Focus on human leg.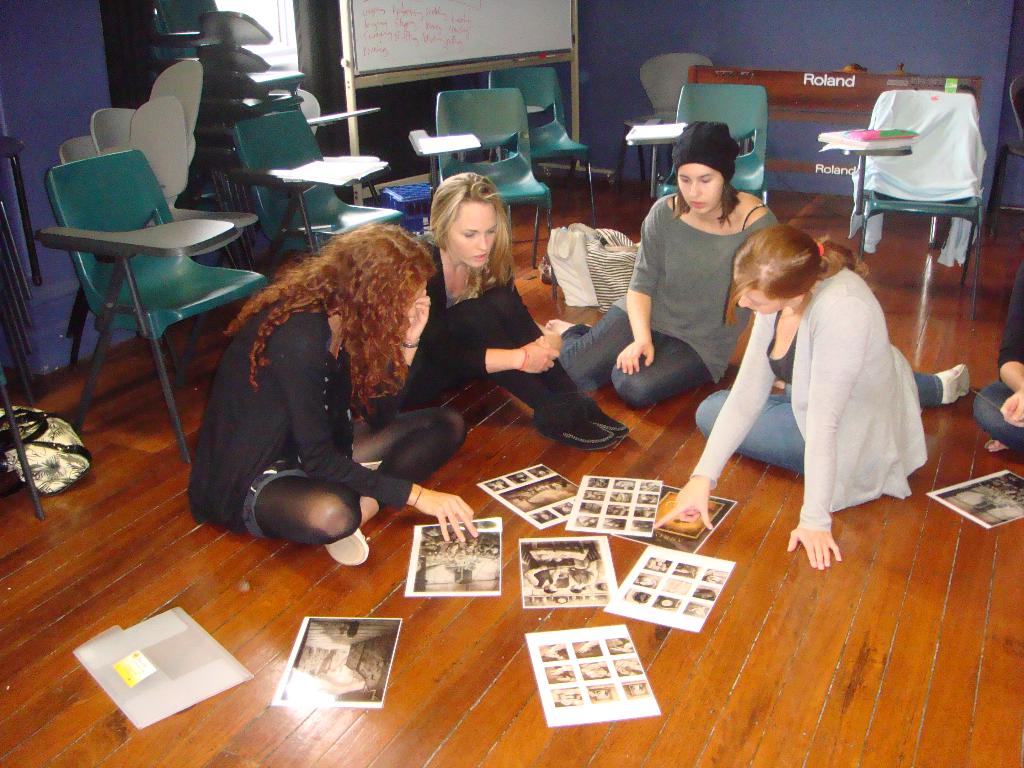
Focused at <box>976,378,1023,447</box>.
